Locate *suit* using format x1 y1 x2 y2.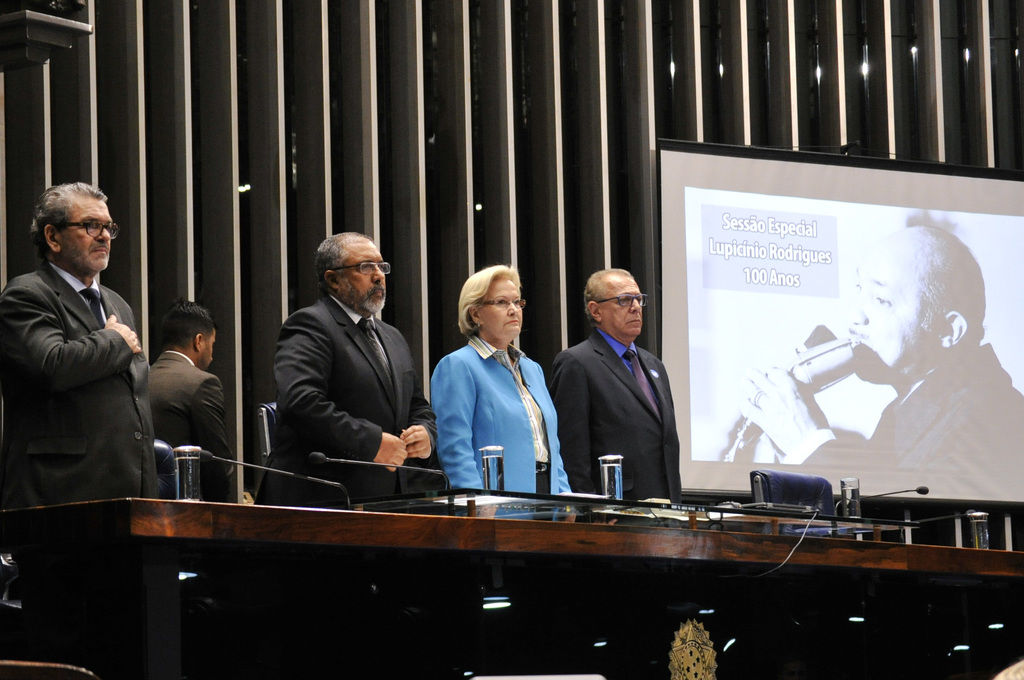
433 334 575 521.
